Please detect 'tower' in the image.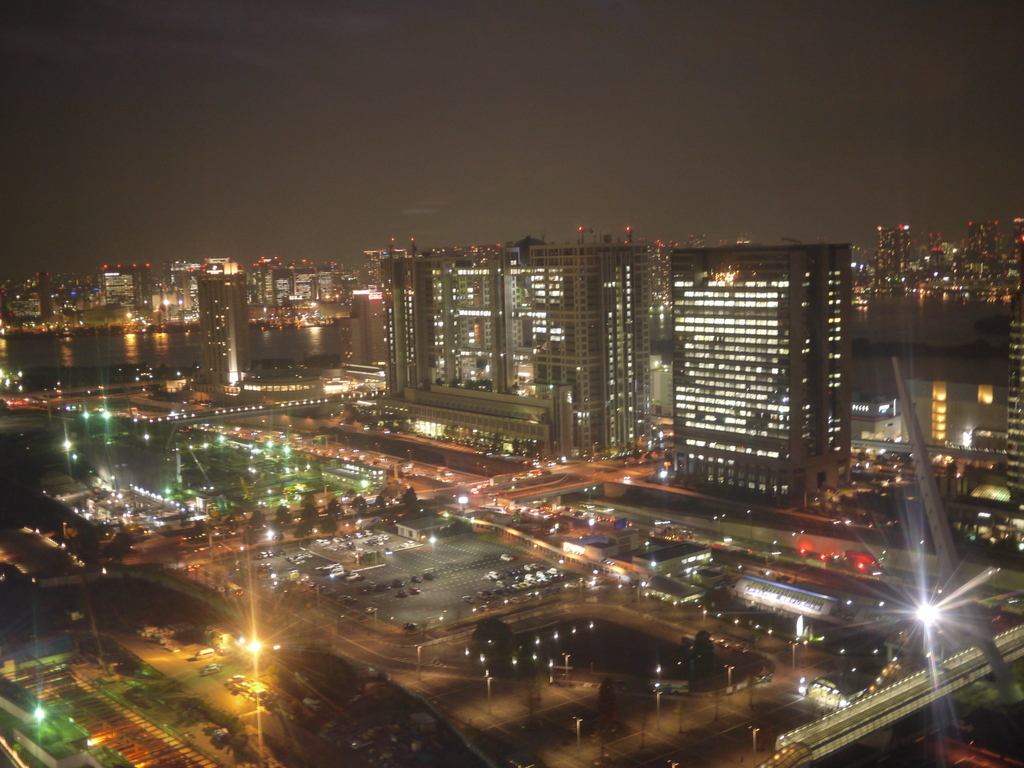
199/266/247/386.
